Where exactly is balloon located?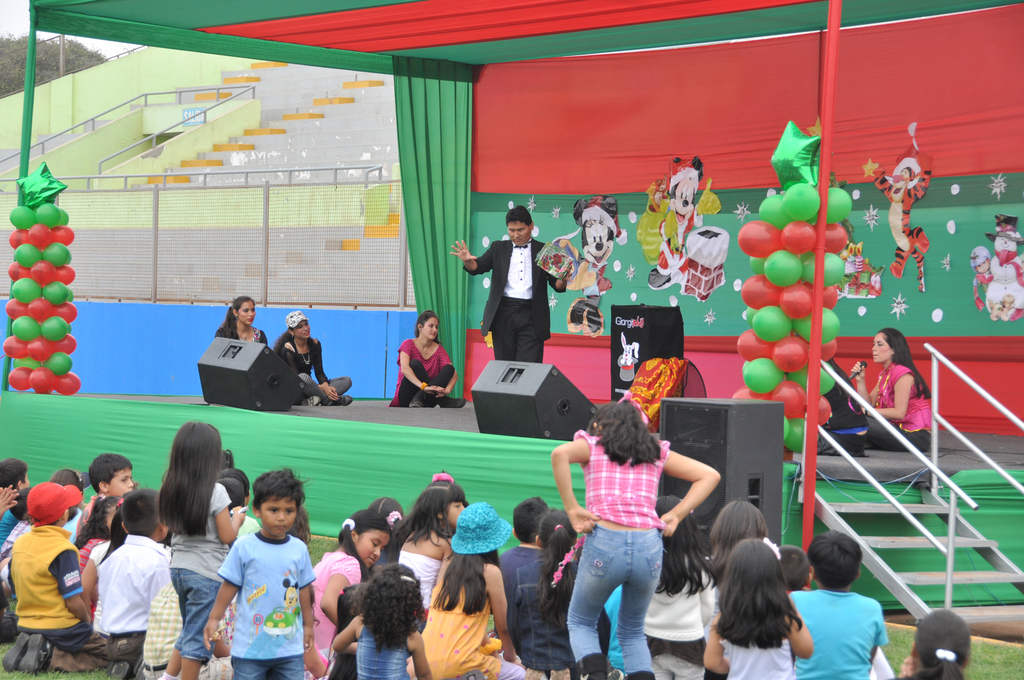
Its bounding box is 14:360:42:370.
